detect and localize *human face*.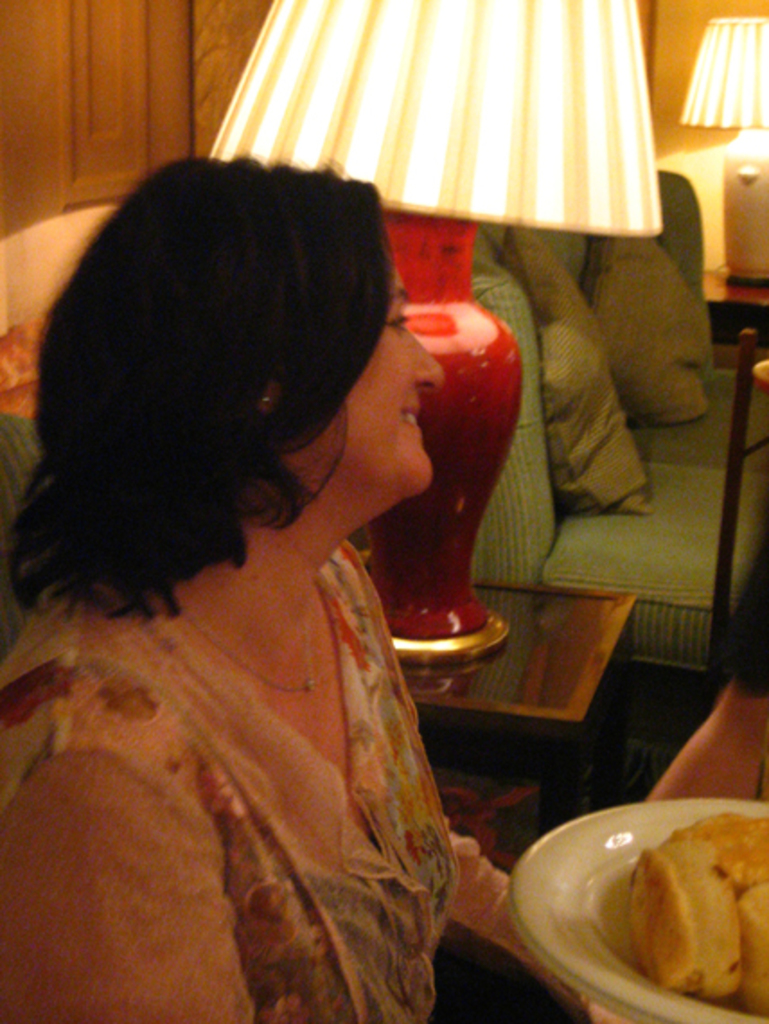
Localized at region(293, 275, 444, 507).
